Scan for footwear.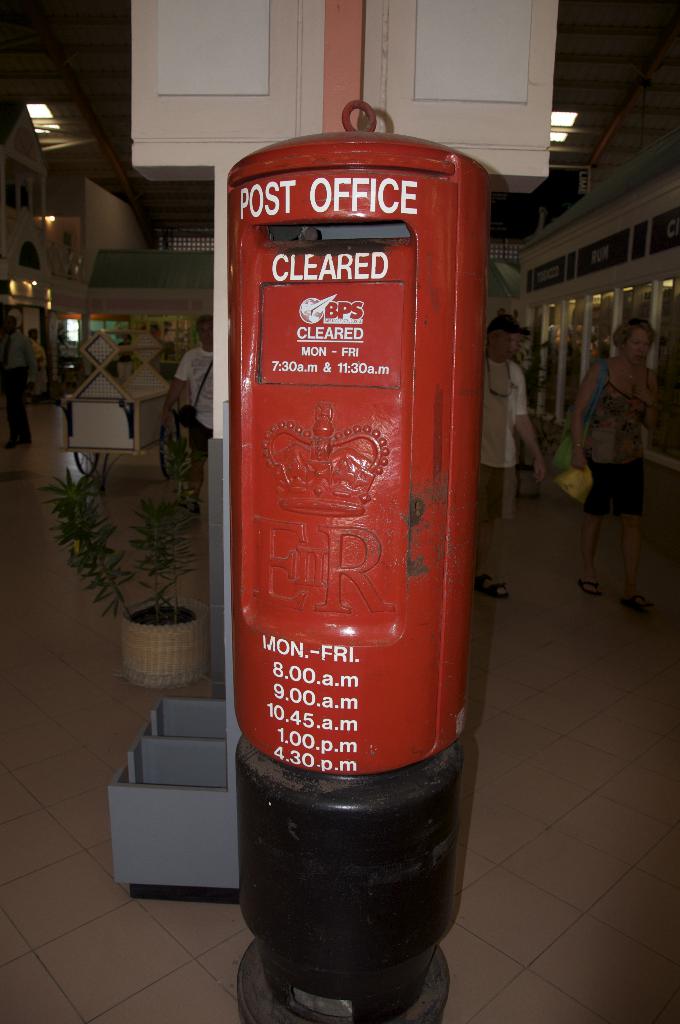
Scan result: {"left": 624, "top": 594, "right": 653, "bottom": 610}.
